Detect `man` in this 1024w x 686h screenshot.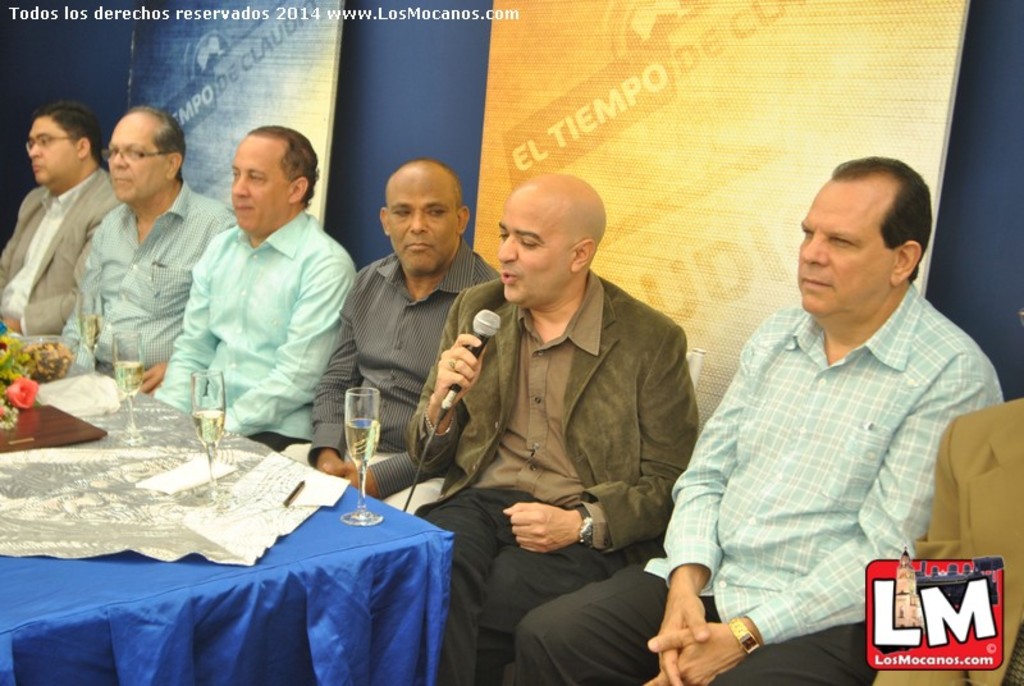
Detection: locate(274, 155, 515, 518).
